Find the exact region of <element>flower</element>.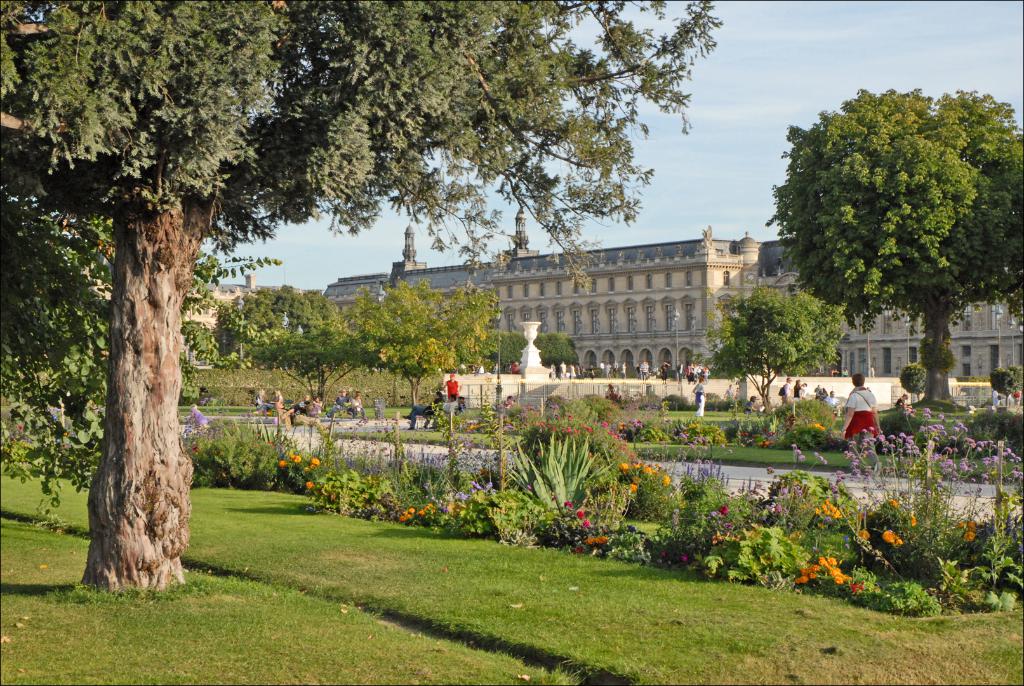
Exact region: [855, 527, 871, 542].
